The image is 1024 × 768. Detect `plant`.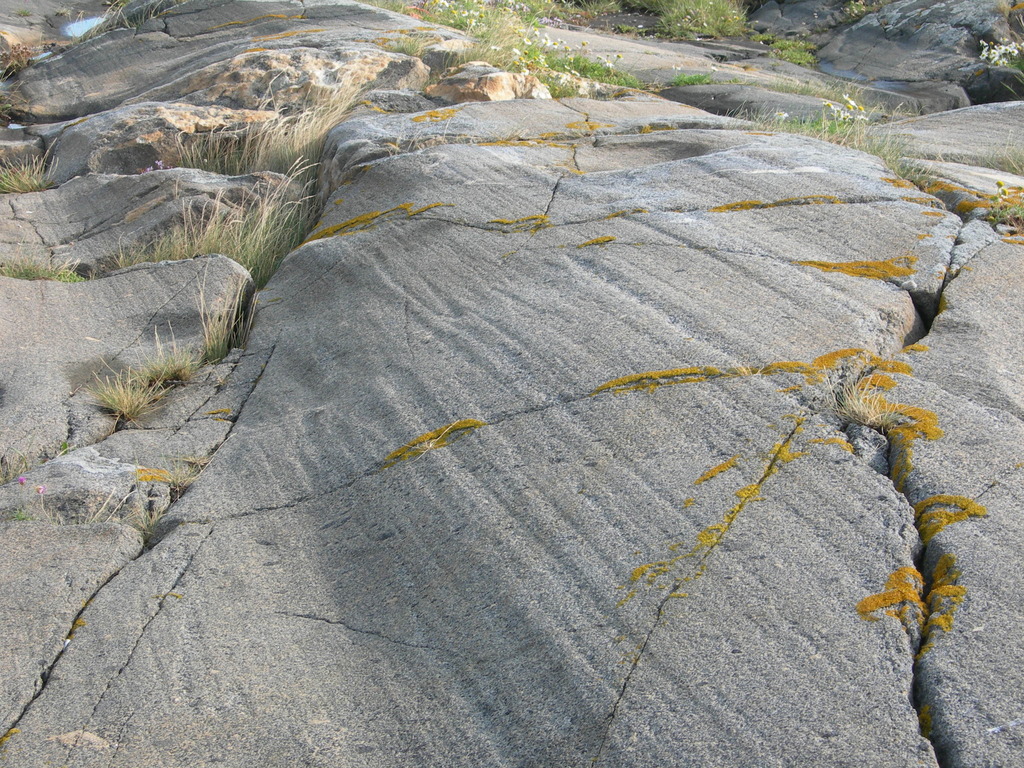
Detection: locate(10, 504, 31, 522).
